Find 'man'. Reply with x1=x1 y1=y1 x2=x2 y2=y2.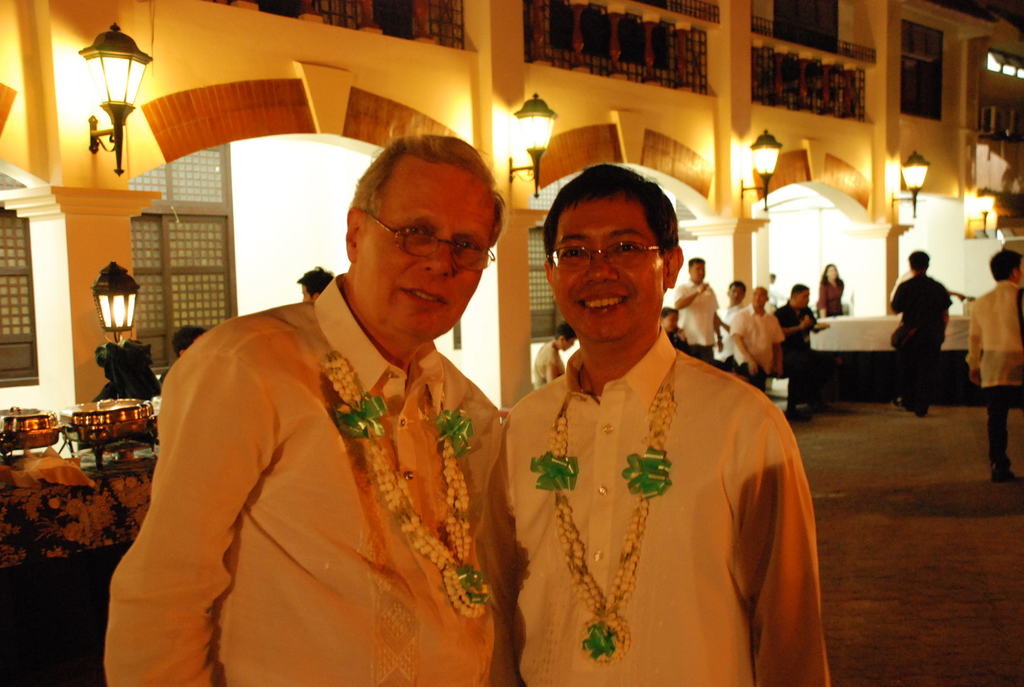
x1=822 y1=280 x2=854 y2=315.
